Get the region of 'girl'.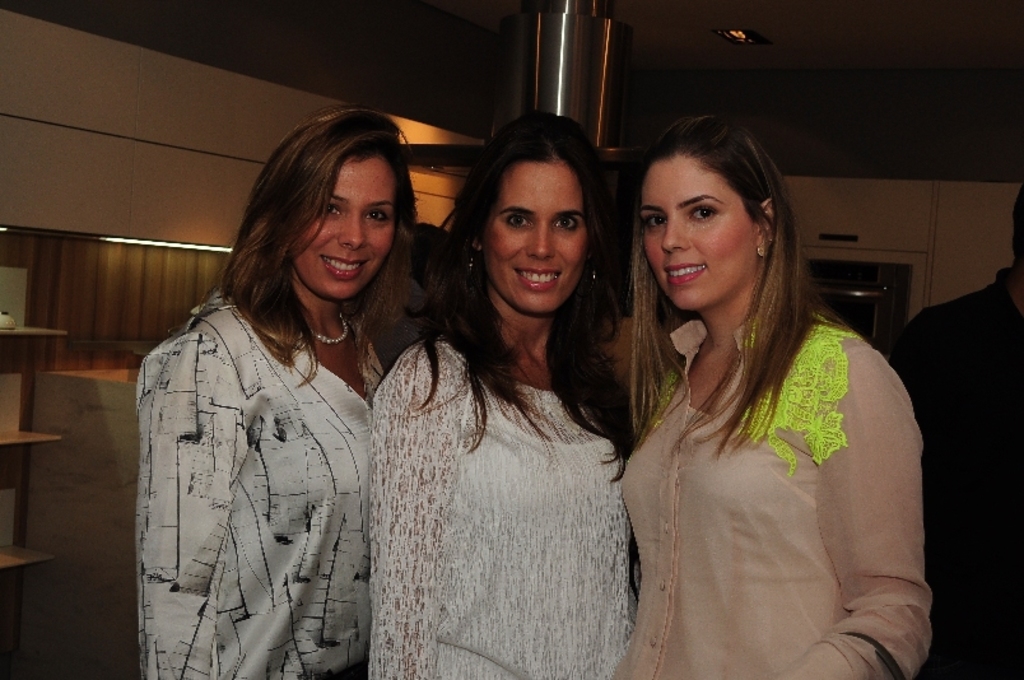
367/103/636/677.
